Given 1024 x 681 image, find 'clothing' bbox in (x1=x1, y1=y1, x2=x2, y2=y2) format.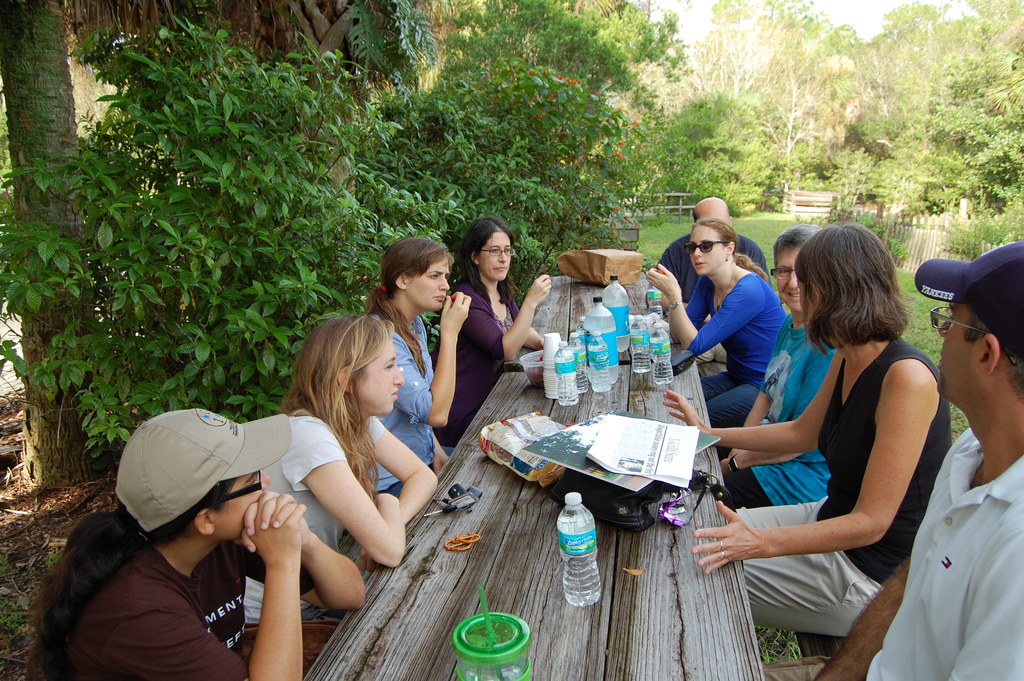
(x1=232, y1=402, x2=396, y2=628).
